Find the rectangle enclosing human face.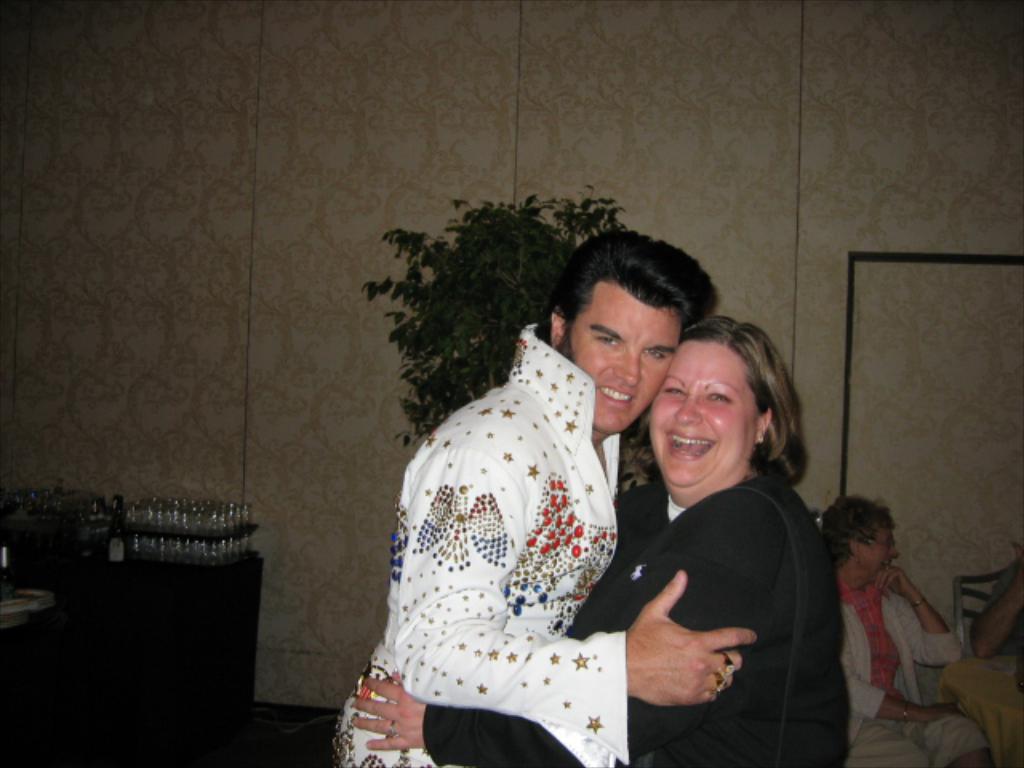
pyautogui.locateOnScreen(648, 346, 763, 486).
